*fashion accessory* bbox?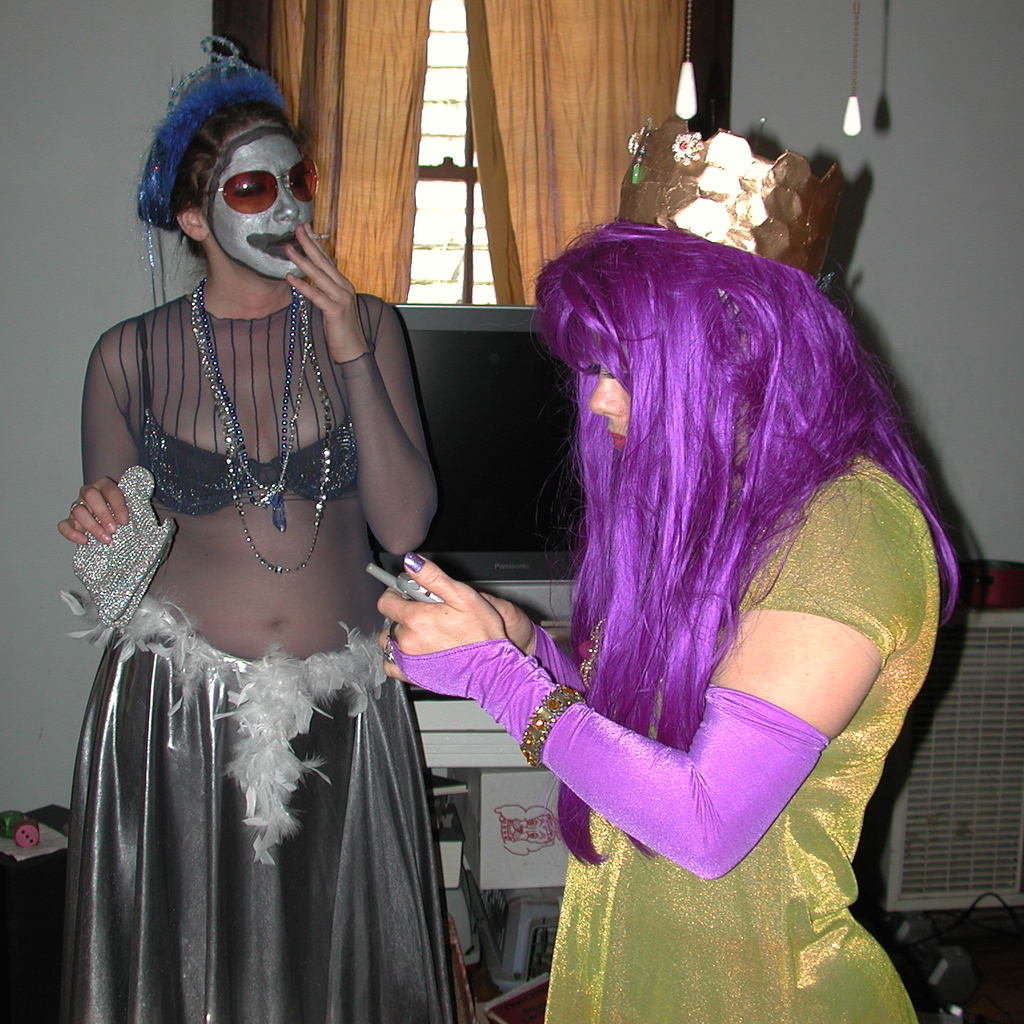
x1=57 y1=591 x2=390 y2=864
